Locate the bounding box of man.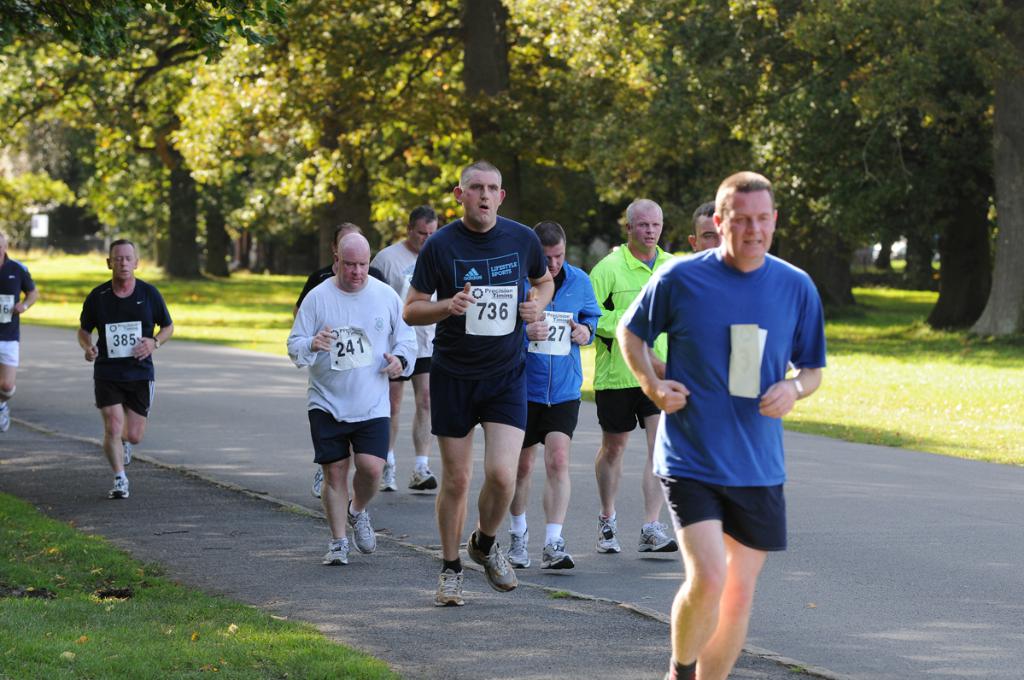
Bounding box: pyautogui.locateOnScreen(628, 170, 828, 657).
